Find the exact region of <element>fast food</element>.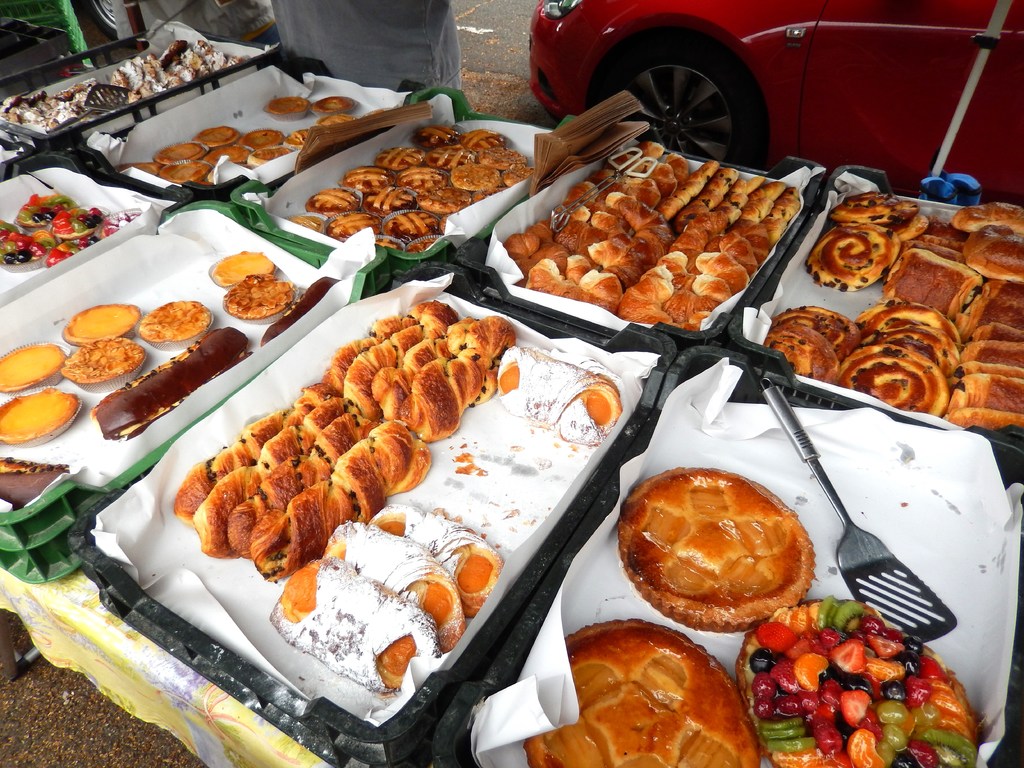
Exact region: <region>308, 98, 359, 115</region>.
